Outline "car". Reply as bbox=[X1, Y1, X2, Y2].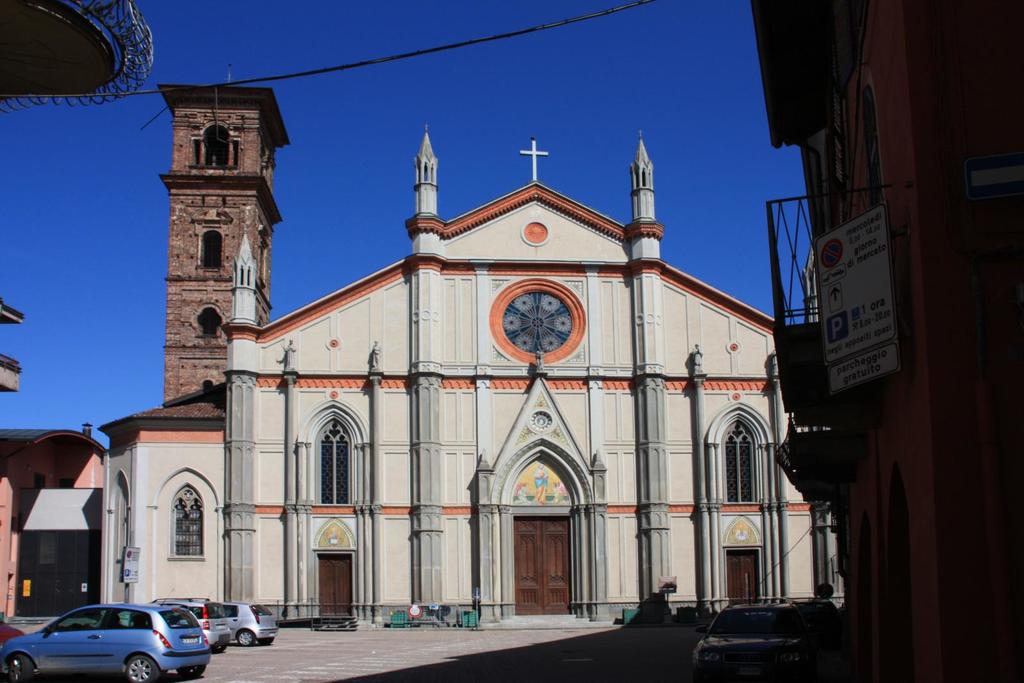
bbox=[686, 595, 821, 682].
